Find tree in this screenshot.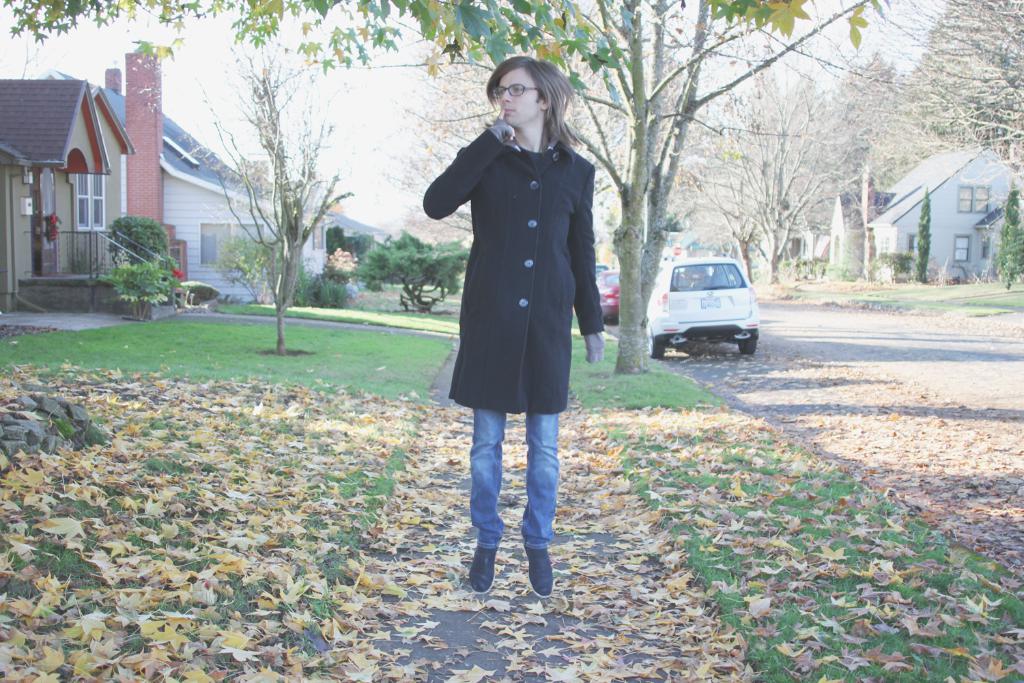
The bounding box for tree is x1=885, y1=0, x2=1023, y2=198.
